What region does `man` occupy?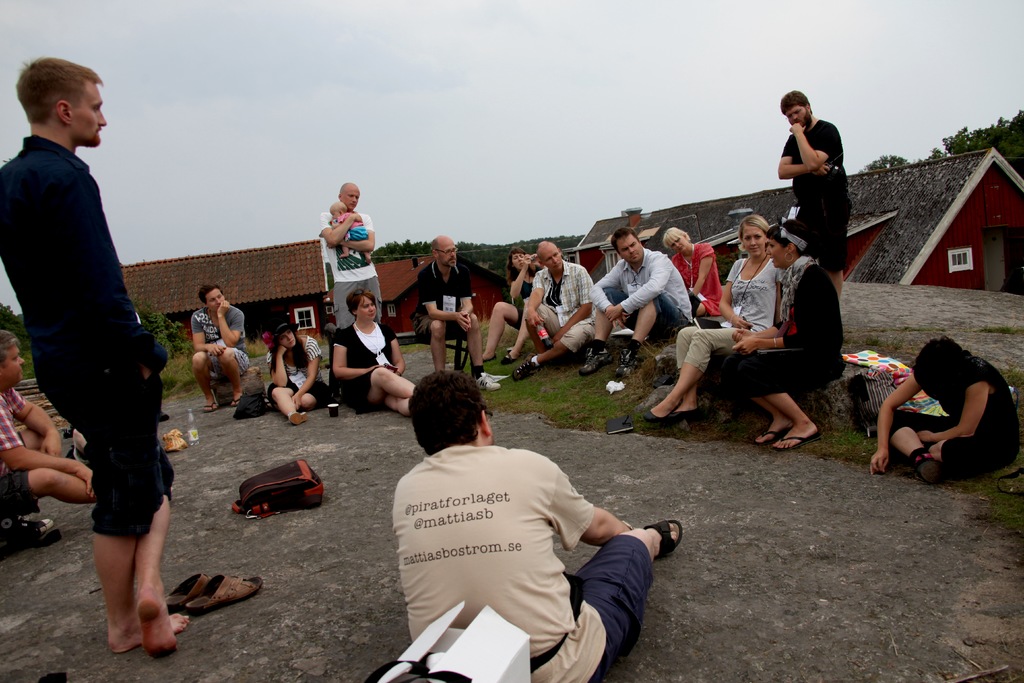
x1=0, y1=329, x2=97, y2=541.
